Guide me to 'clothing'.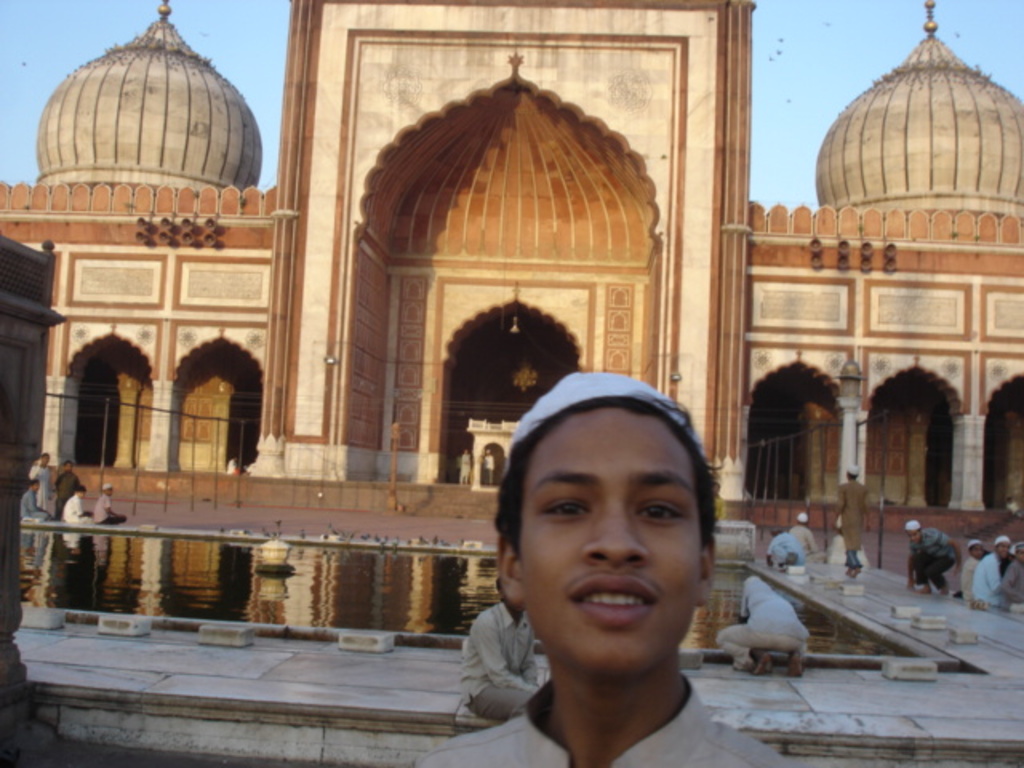
Guidance: {"left": 24, "top": 462, "right": 50, "bottom": 514}.
